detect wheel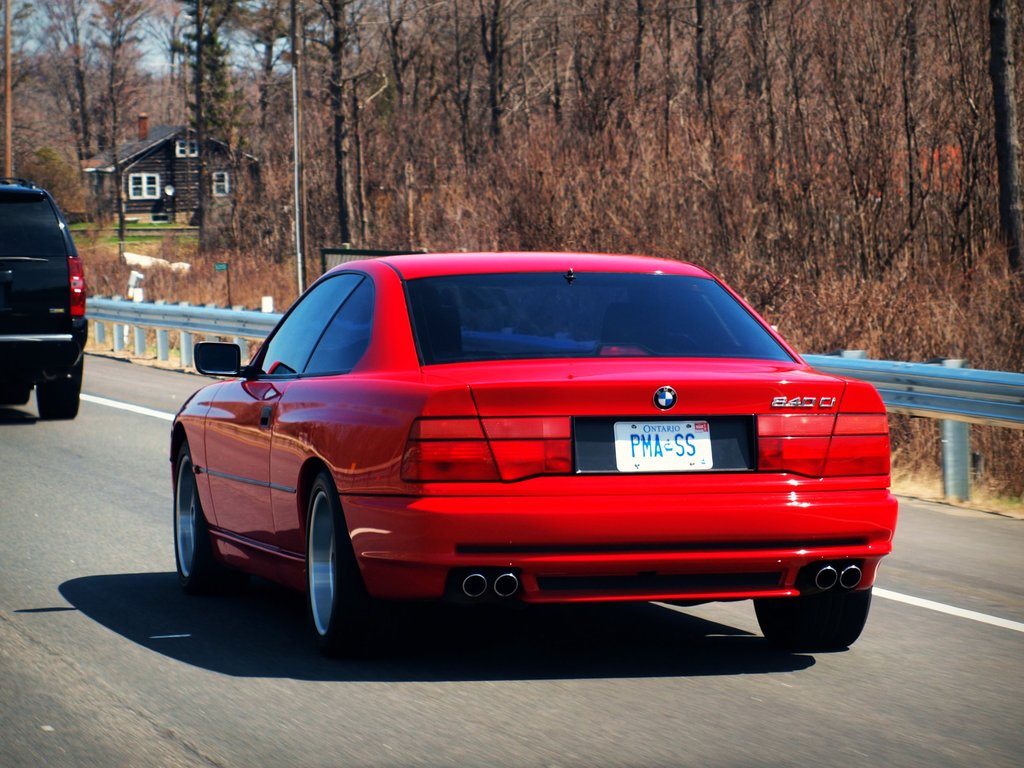
(left=754, top=591, right=872, bottom=644)
